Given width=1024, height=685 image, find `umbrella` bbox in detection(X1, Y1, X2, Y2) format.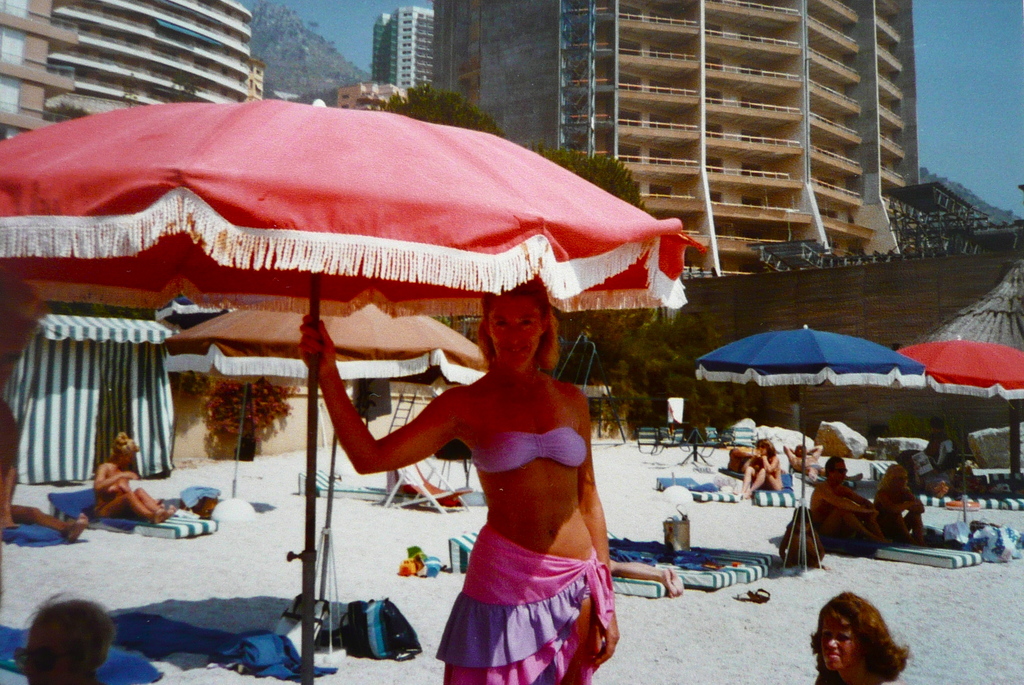
detection(697, 328, 931, 577).
